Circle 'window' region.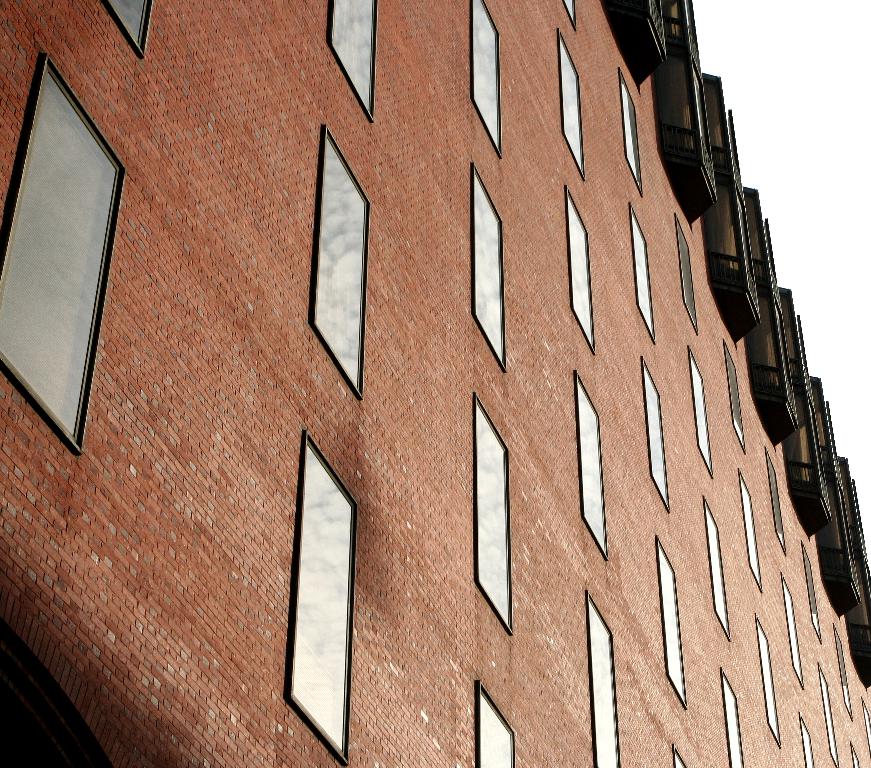
Region: bbox=[670, 741, 686, 765].
